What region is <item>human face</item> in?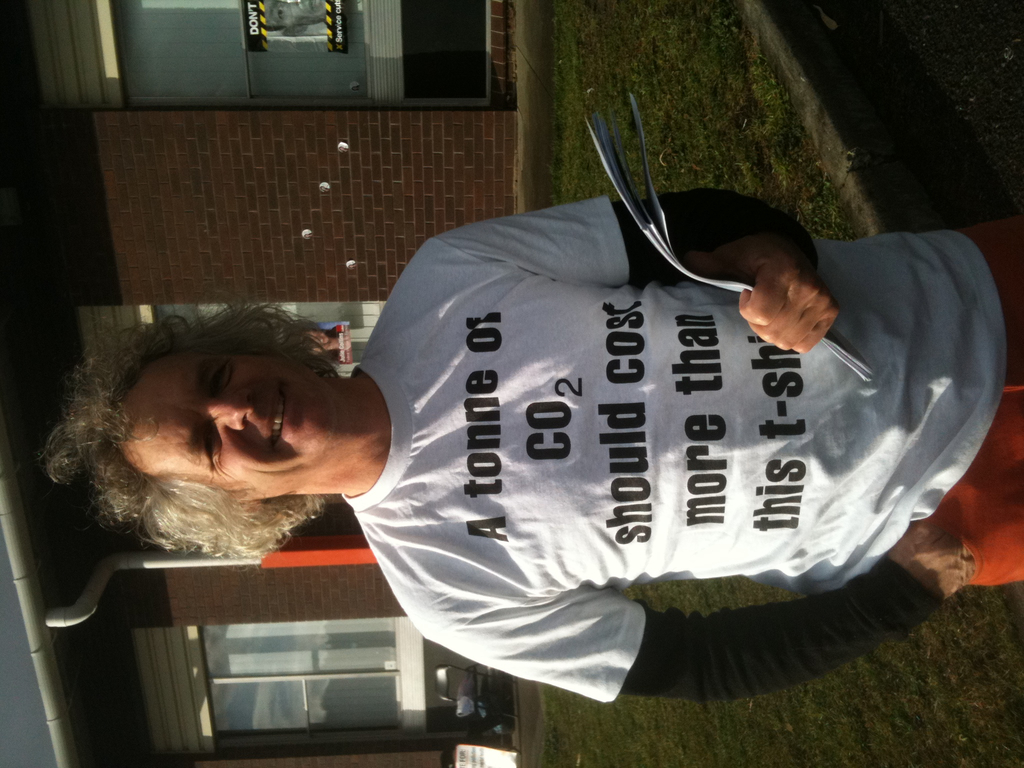
region(121, 340, 335, 498).
